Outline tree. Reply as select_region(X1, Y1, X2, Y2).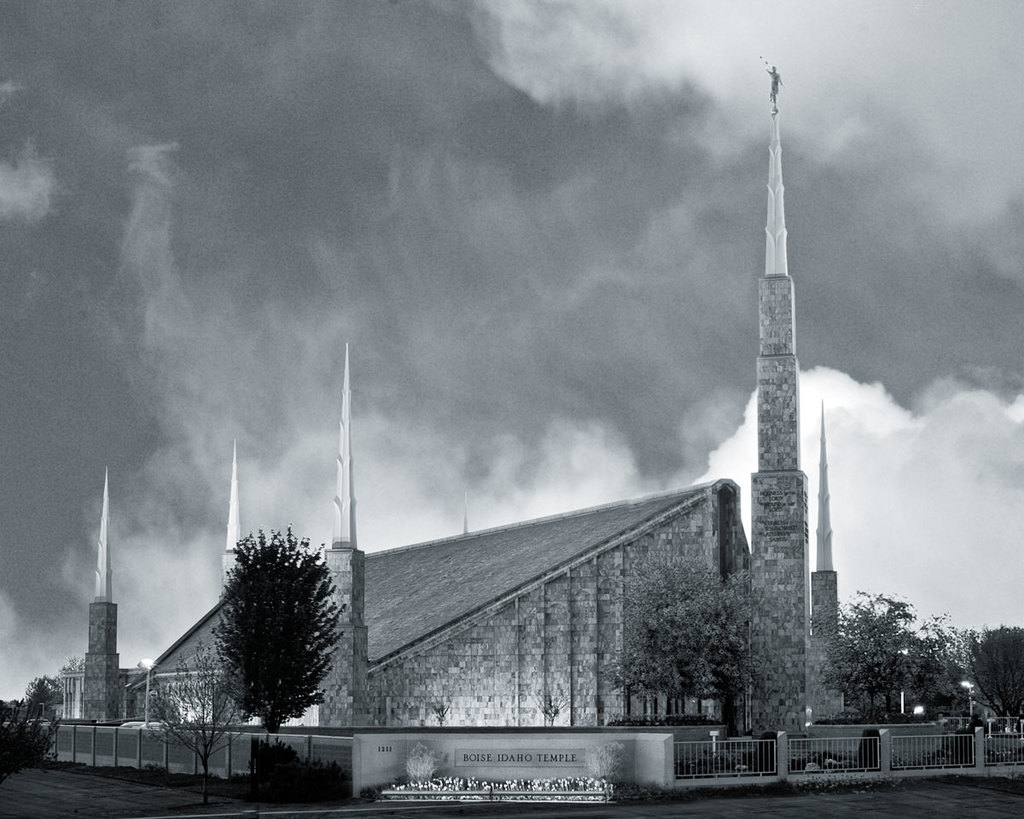
select_region(150, 638, 253, 801).
